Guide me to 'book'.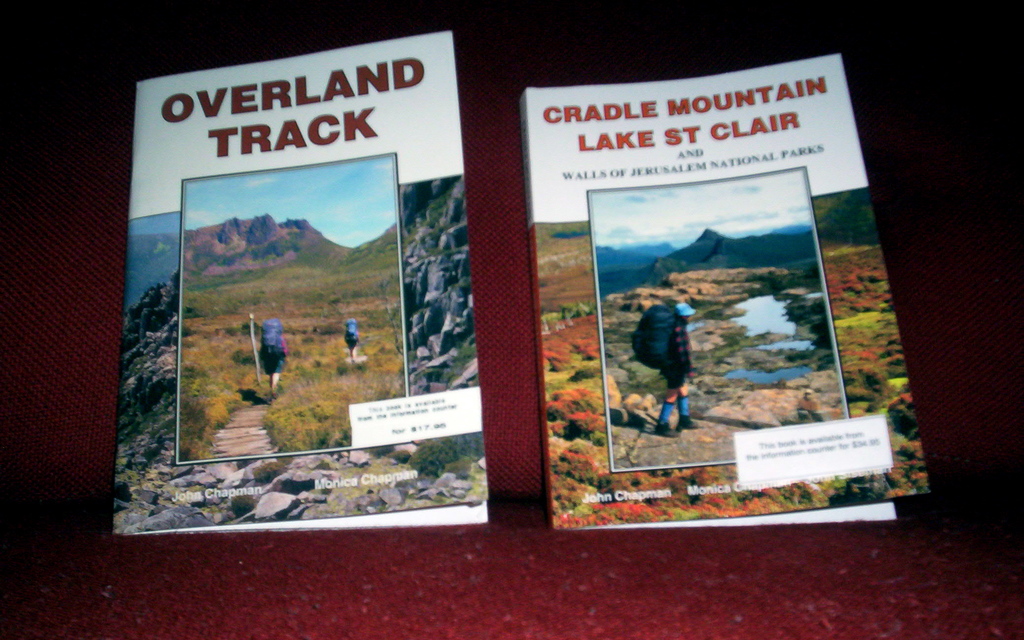
Guidance: 528, 52, 922, 536.
